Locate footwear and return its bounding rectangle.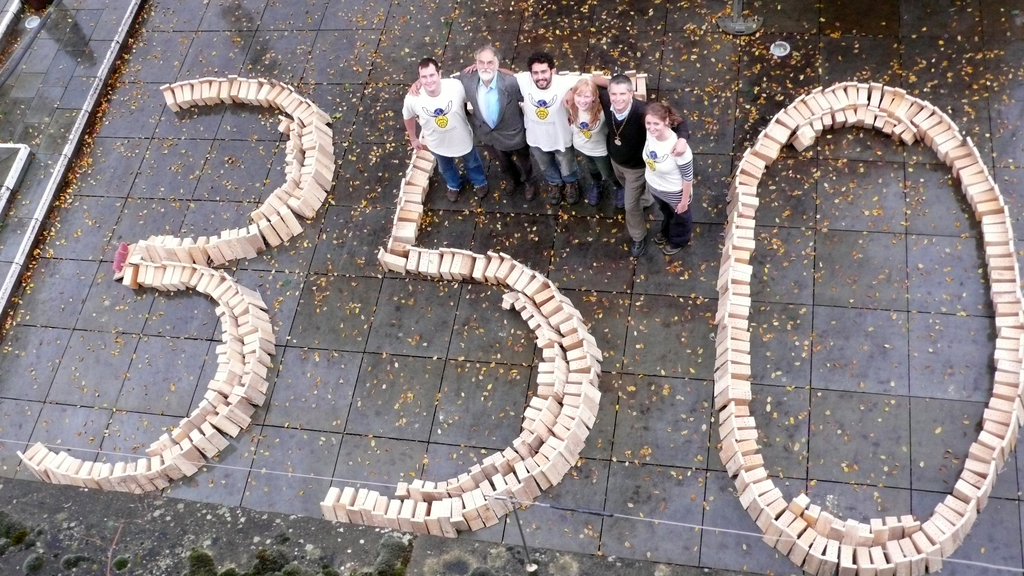
<box>603,192,611,207</box>.
